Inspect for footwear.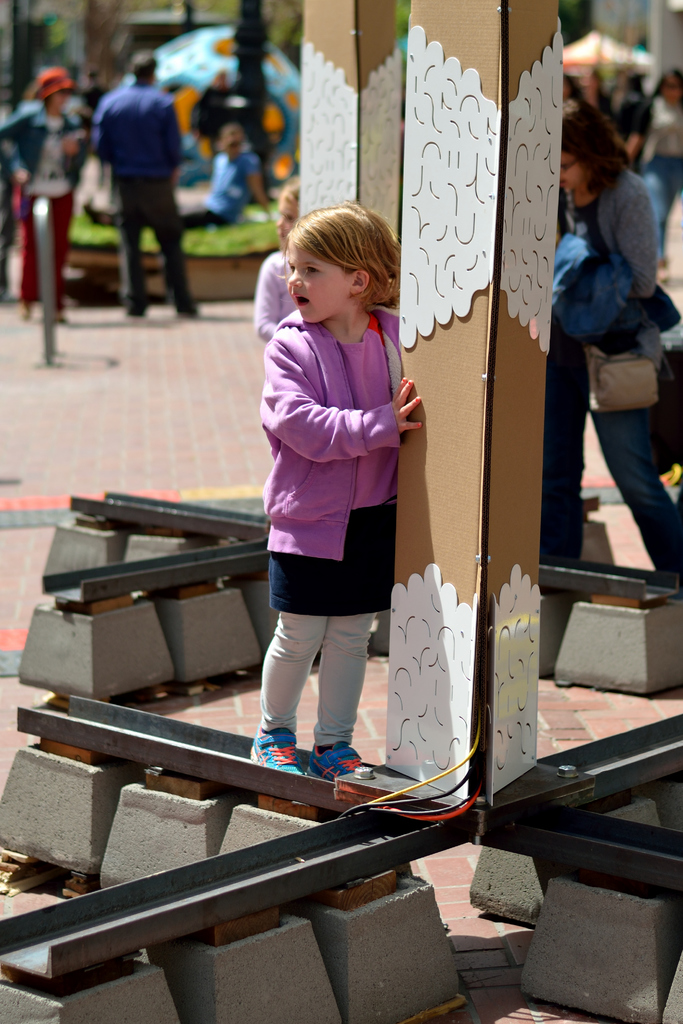
Inspection: [left=247, top=725, right=307, bottom=781].
